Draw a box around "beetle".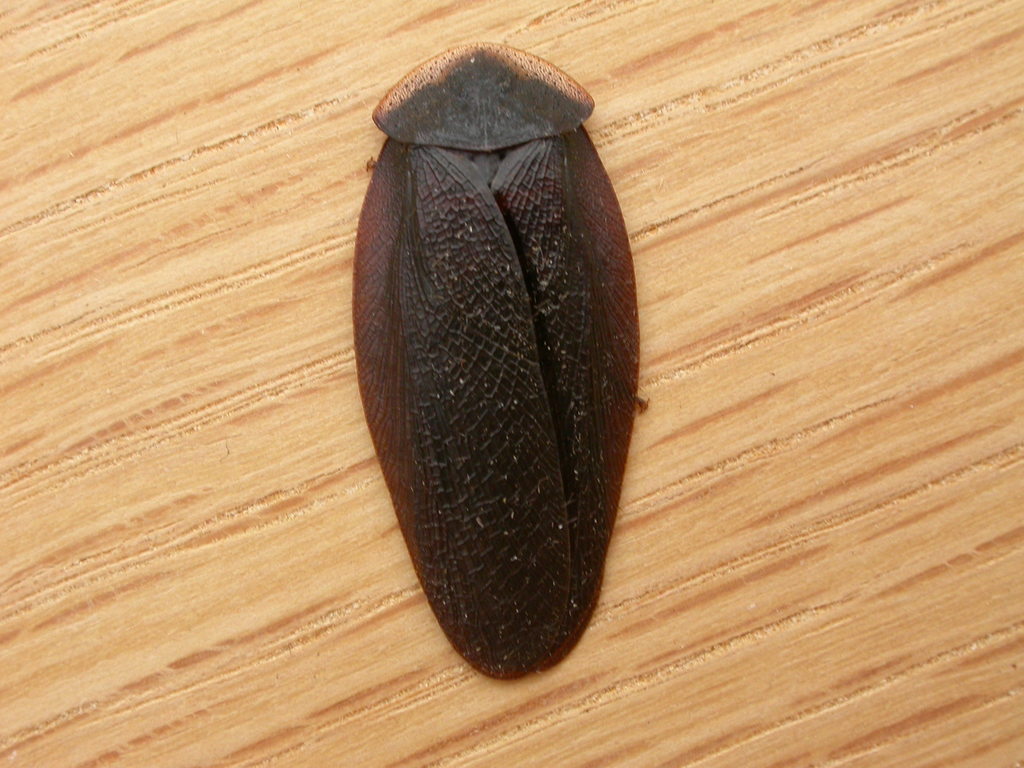
pyautogui.locateOnScreen(353, 13, 691, 750).
